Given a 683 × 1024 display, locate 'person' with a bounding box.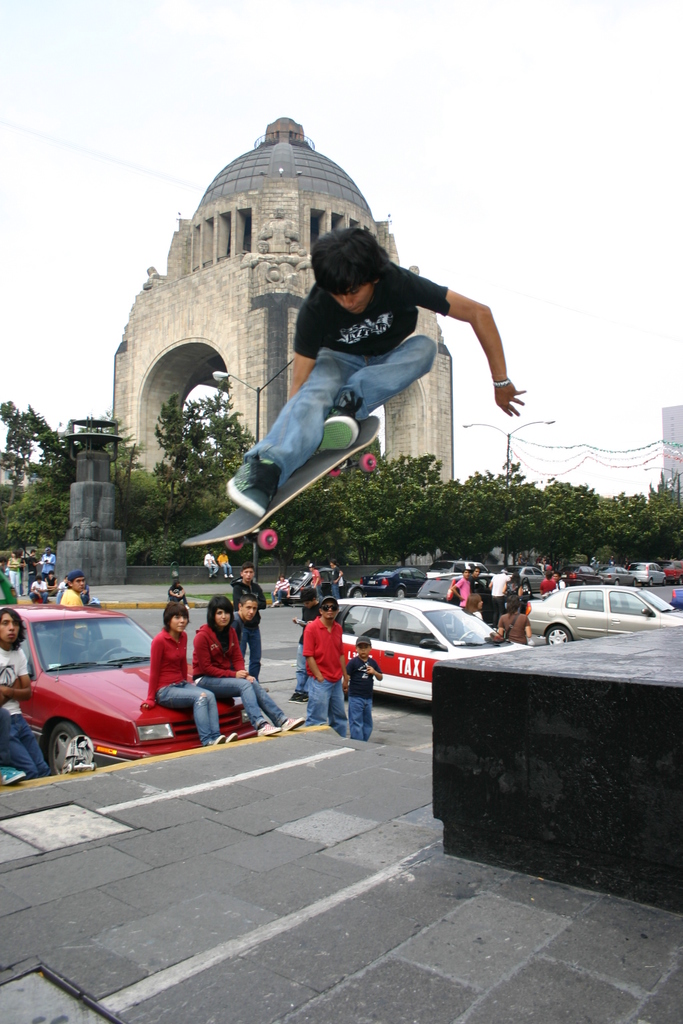
Located: [227,223,528,525].
